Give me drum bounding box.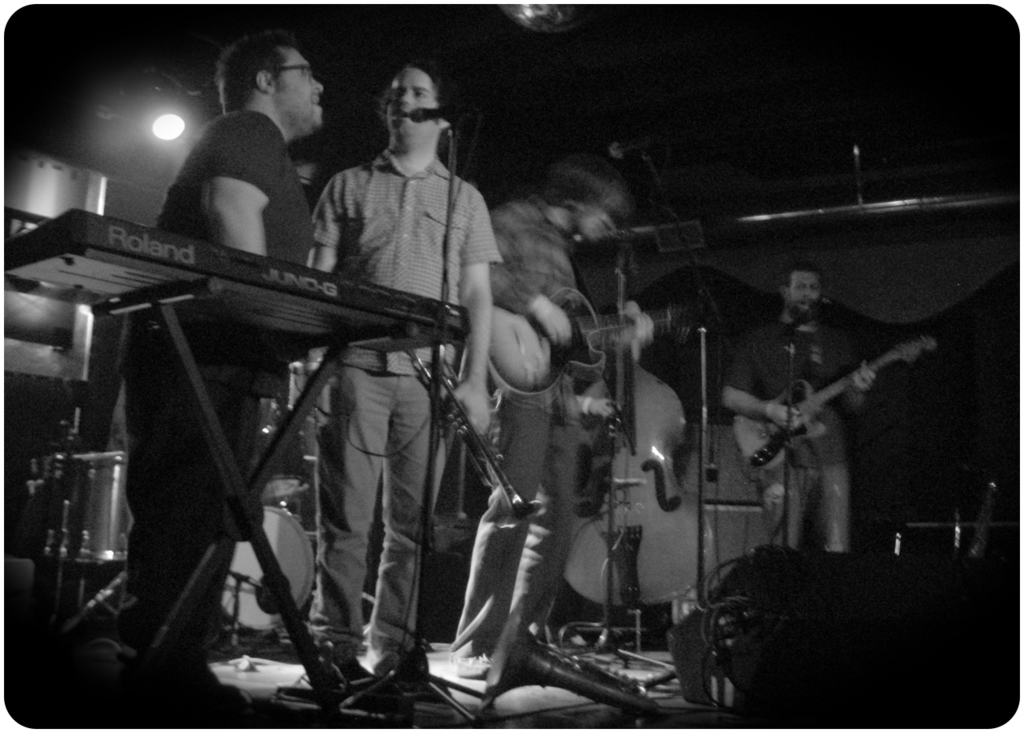
BBox(221, 509, 318, 630).
